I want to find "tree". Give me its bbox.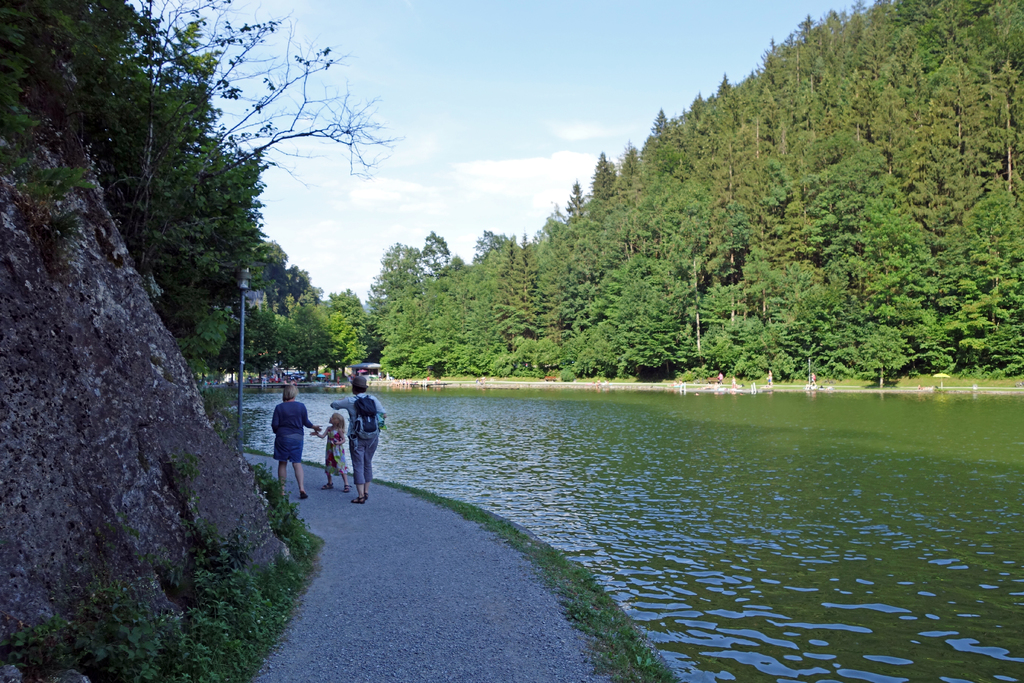
left=193, top=299, right=230, bottom=383.
